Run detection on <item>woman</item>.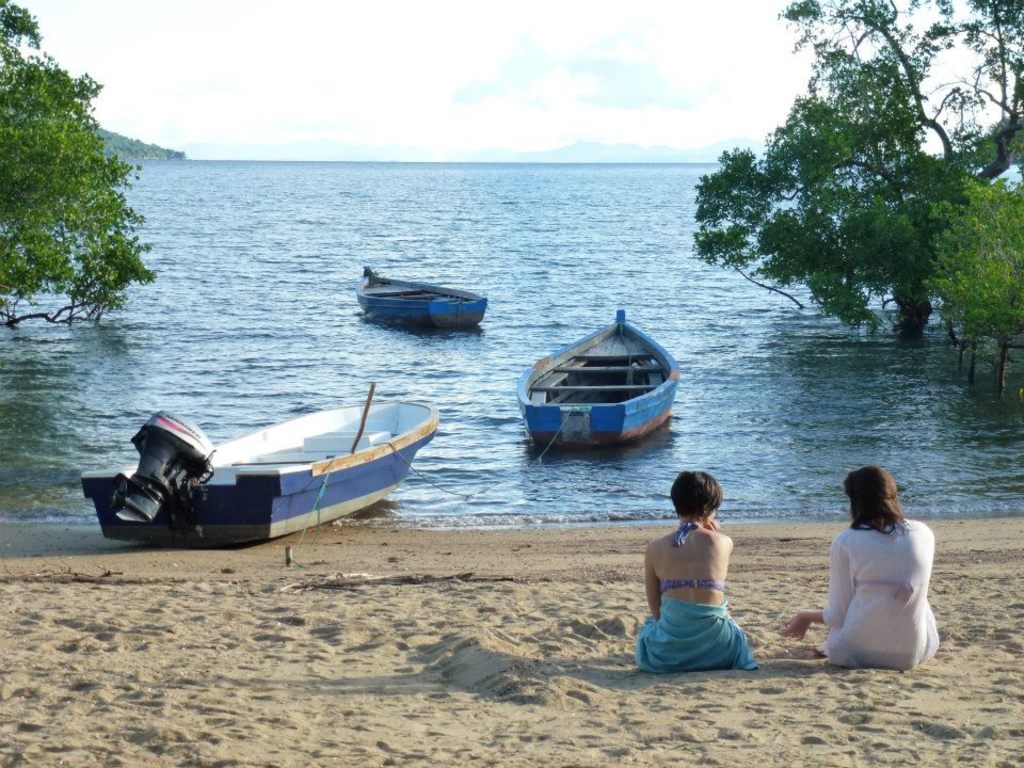
Result: 637 461 764 682.
